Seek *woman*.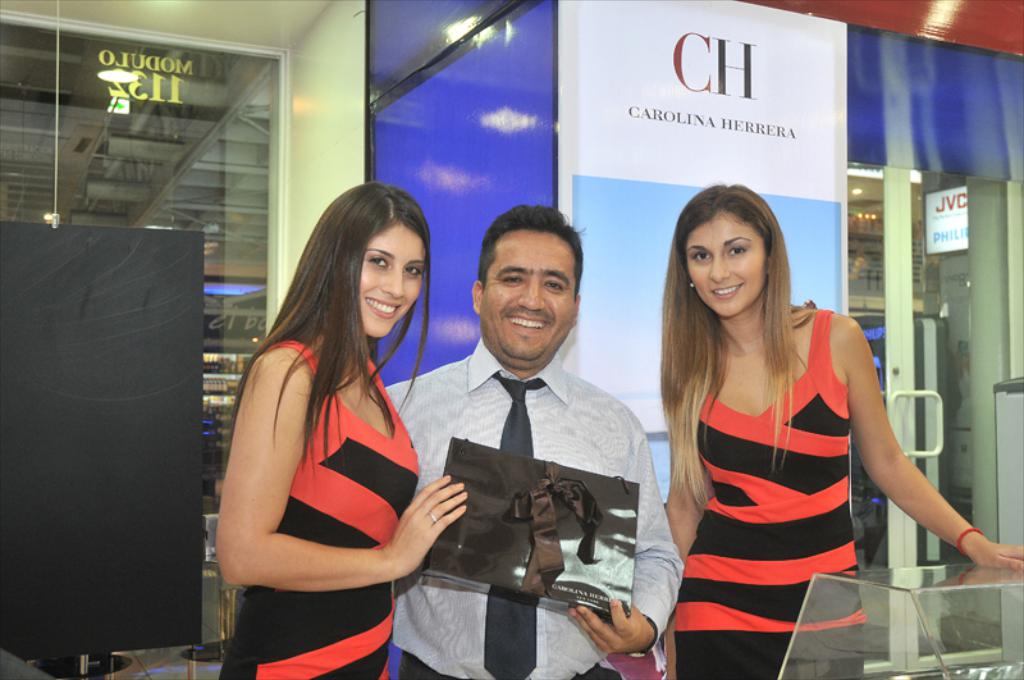
654, 178, 1023, 679.
